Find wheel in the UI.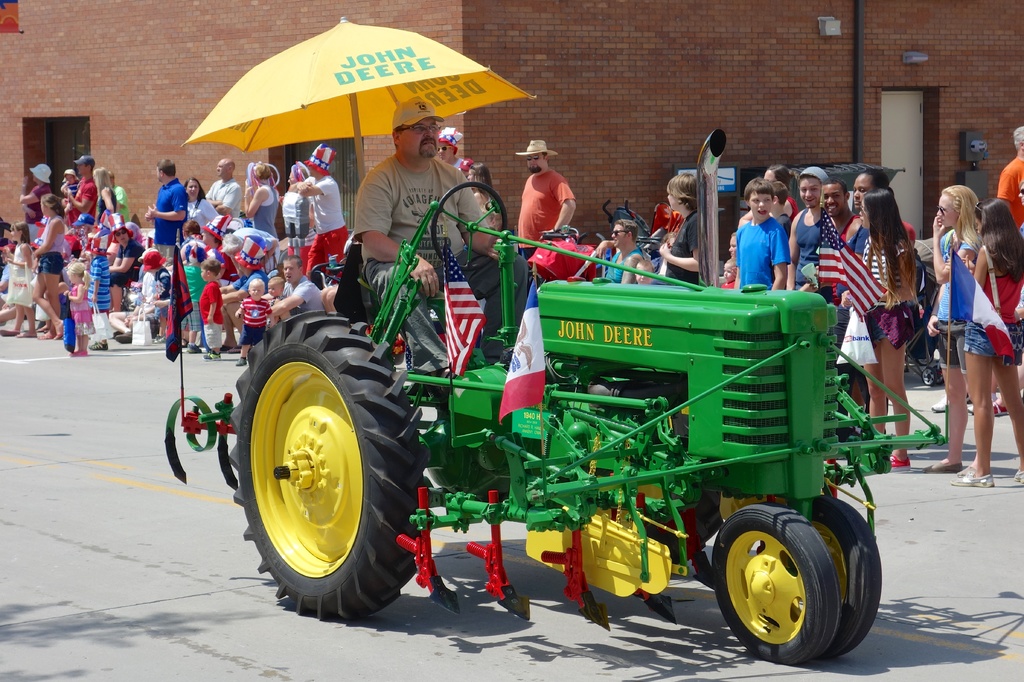
UI element at detection(651, 481, 724, 569).
